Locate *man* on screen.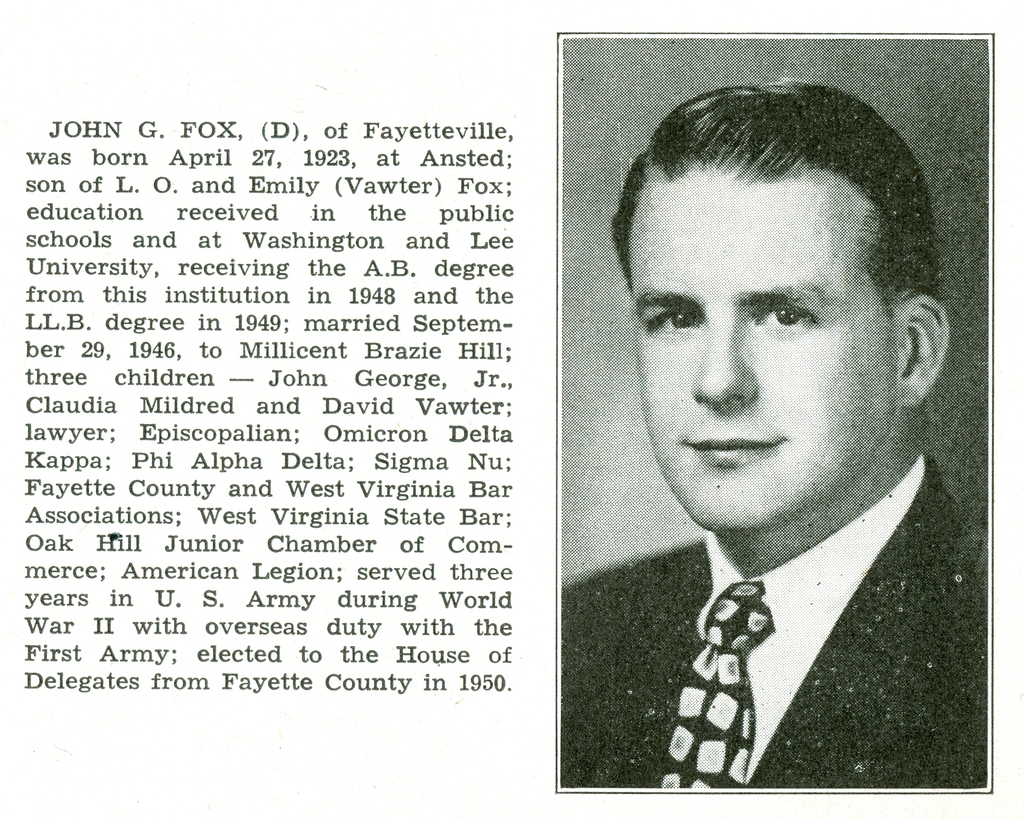
On screen at box(552, 85, 983, 782).
